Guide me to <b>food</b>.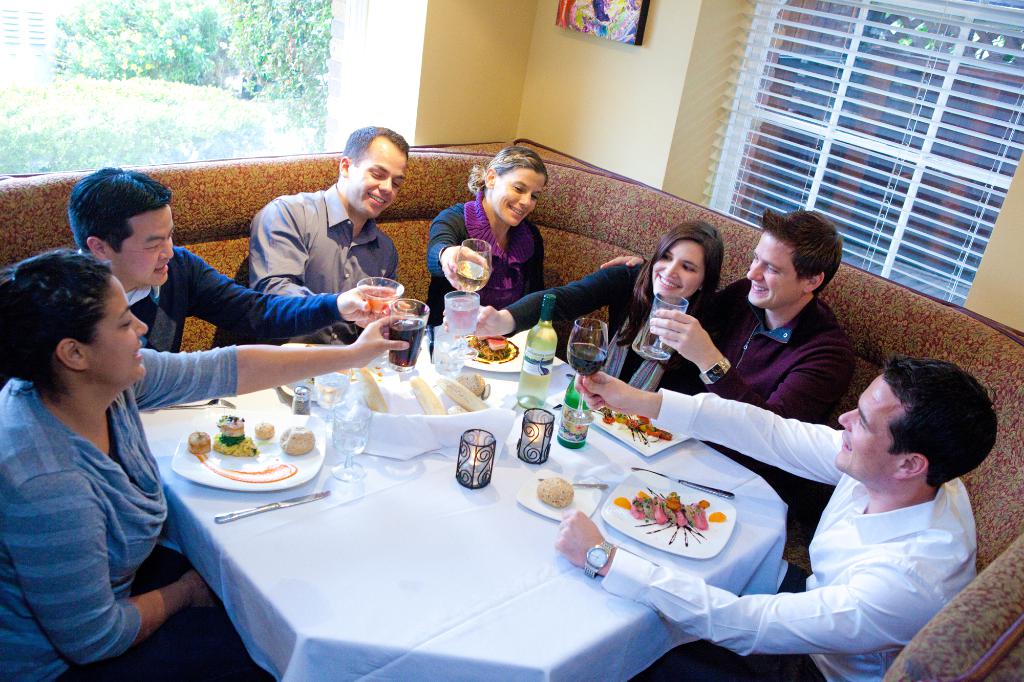
Guidance: {"x1": 408, "y1": 370, "x2": 447, "y2": 417}.
